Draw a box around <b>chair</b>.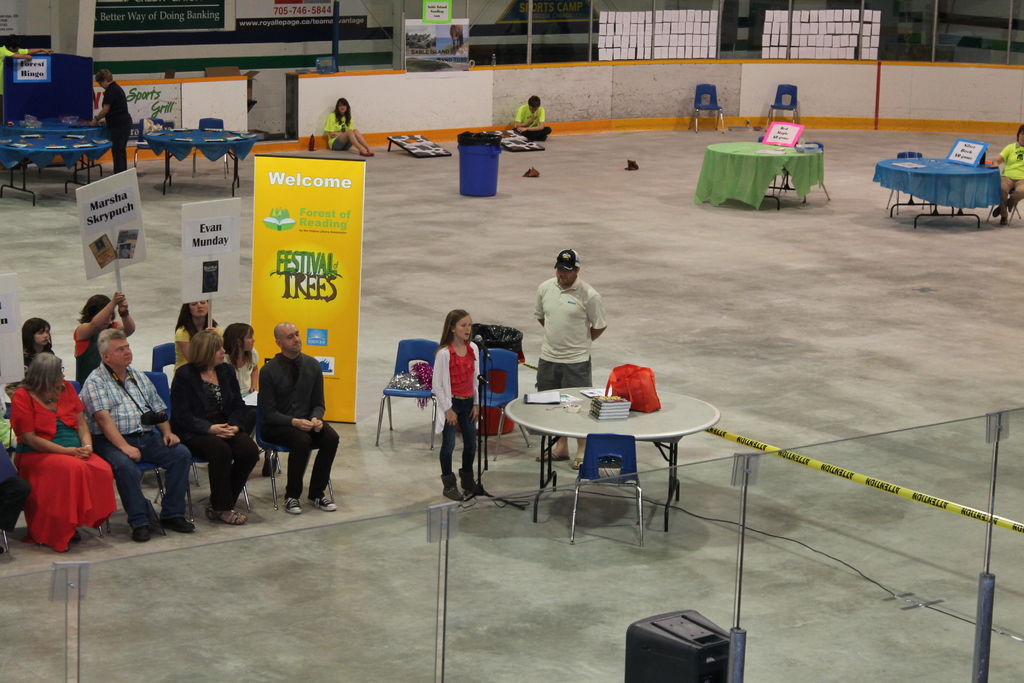
[479,345,532,458].
